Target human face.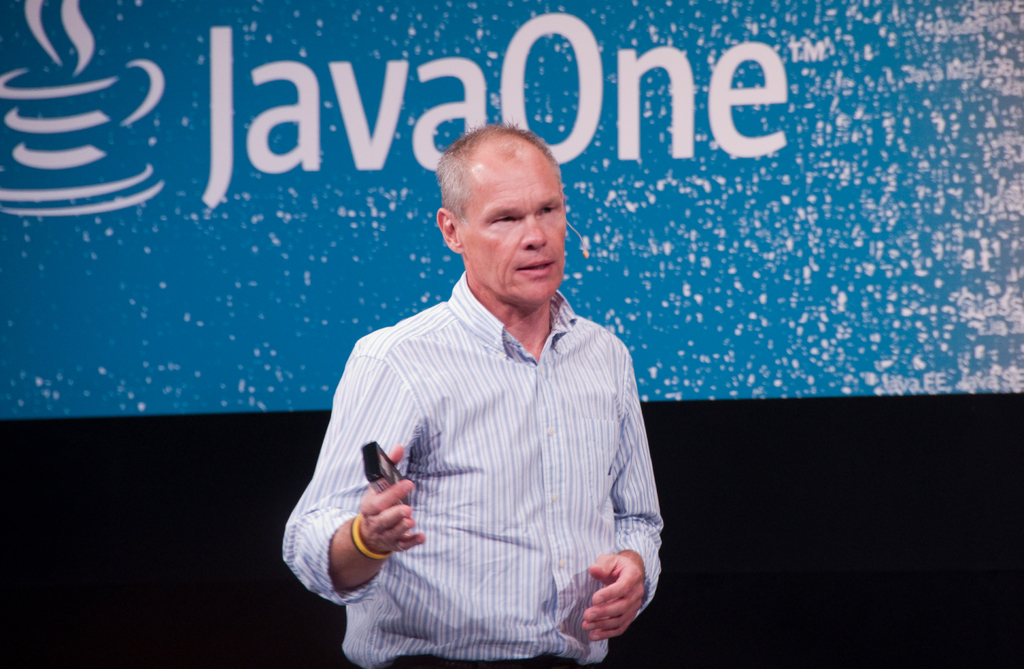
Target region: select_region(462, 149, 566, 307).
